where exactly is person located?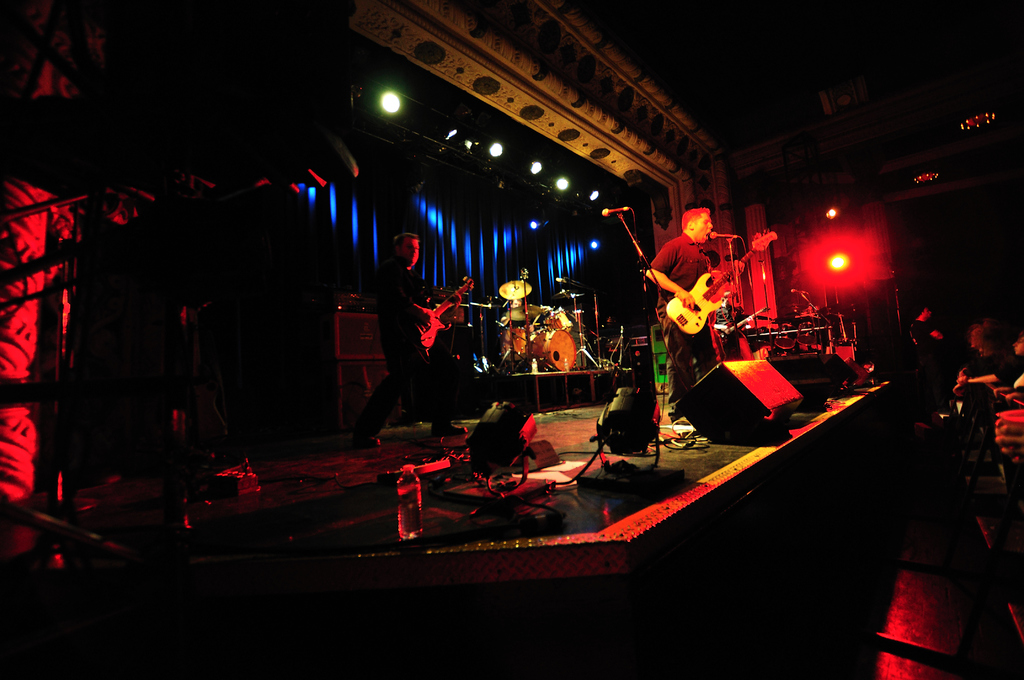
Its bounding box is x1=989 y1=406 x2=1023 y2=462.
